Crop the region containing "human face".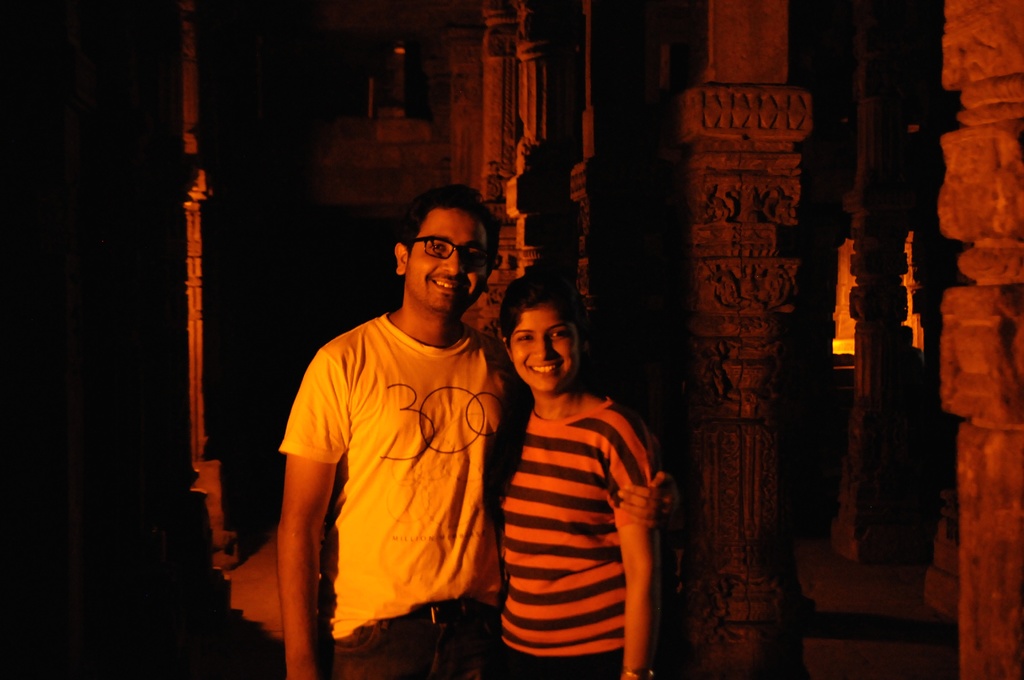
Crop region: bbox=[508, 308, 580, 391].
